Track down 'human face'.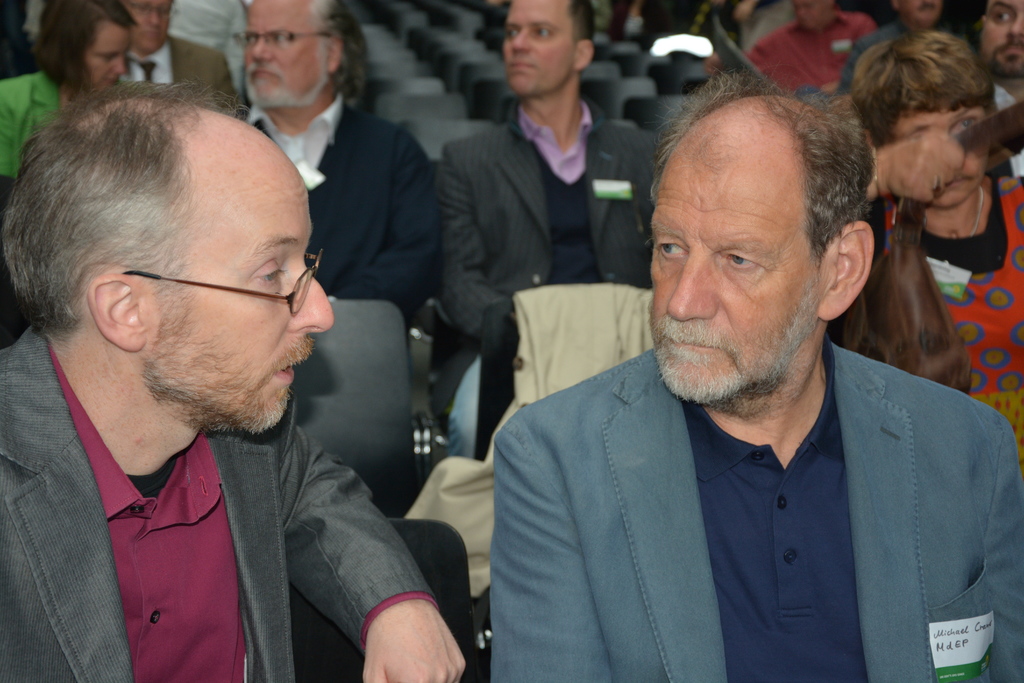
Tracked to detection(148, 172, 336, 431).
